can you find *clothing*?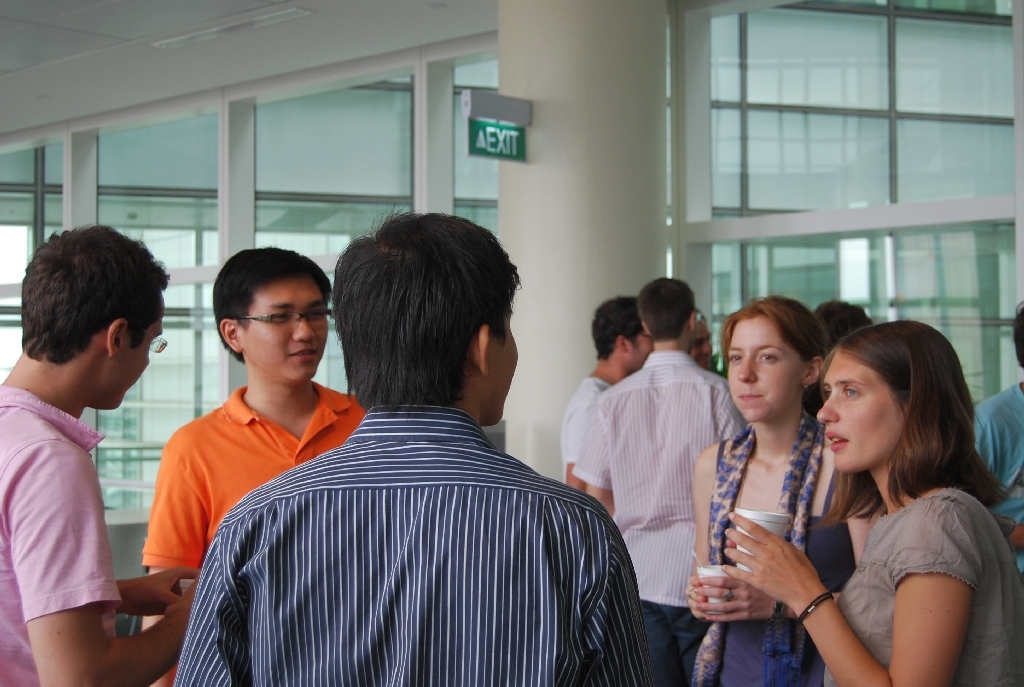
Yes, bounding box: (x1=0, y1=380, x2=123, y2=686).
